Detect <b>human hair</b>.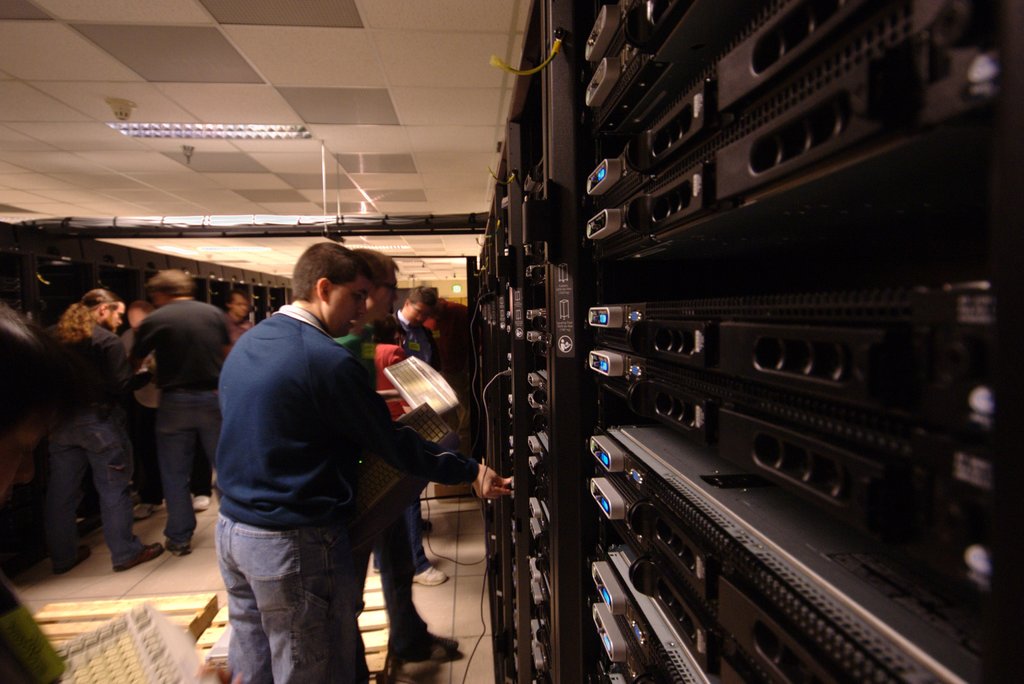
Detected at 350,247,401,286.
